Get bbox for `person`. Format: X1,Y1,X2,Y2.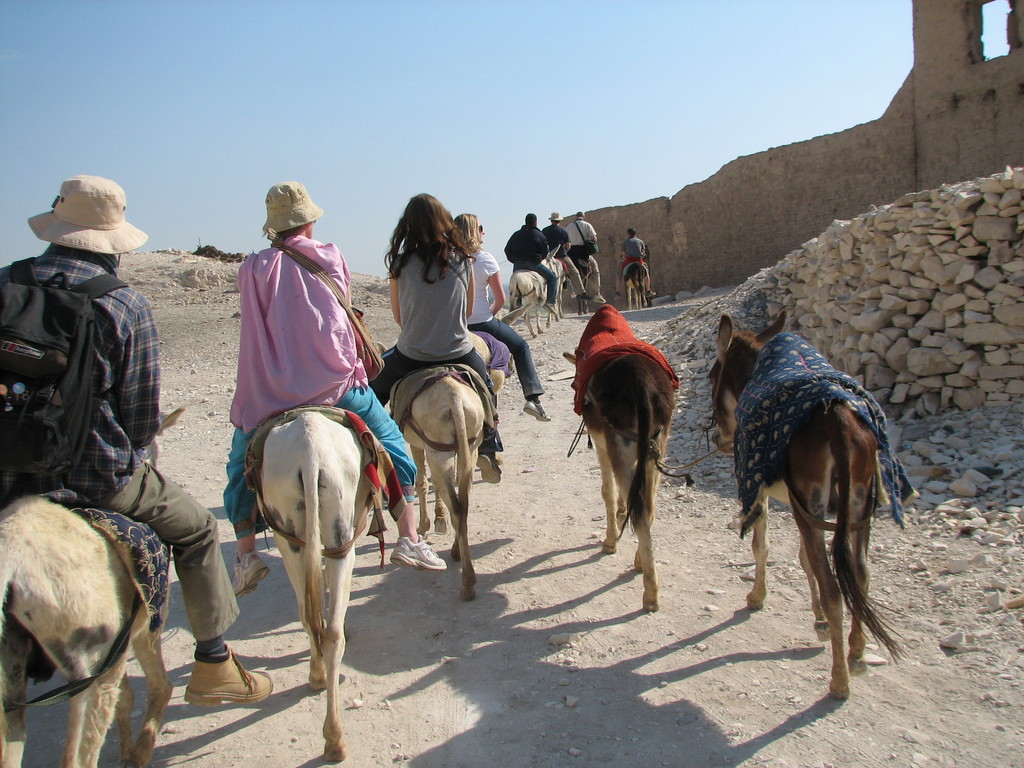
375,195,505,487.
